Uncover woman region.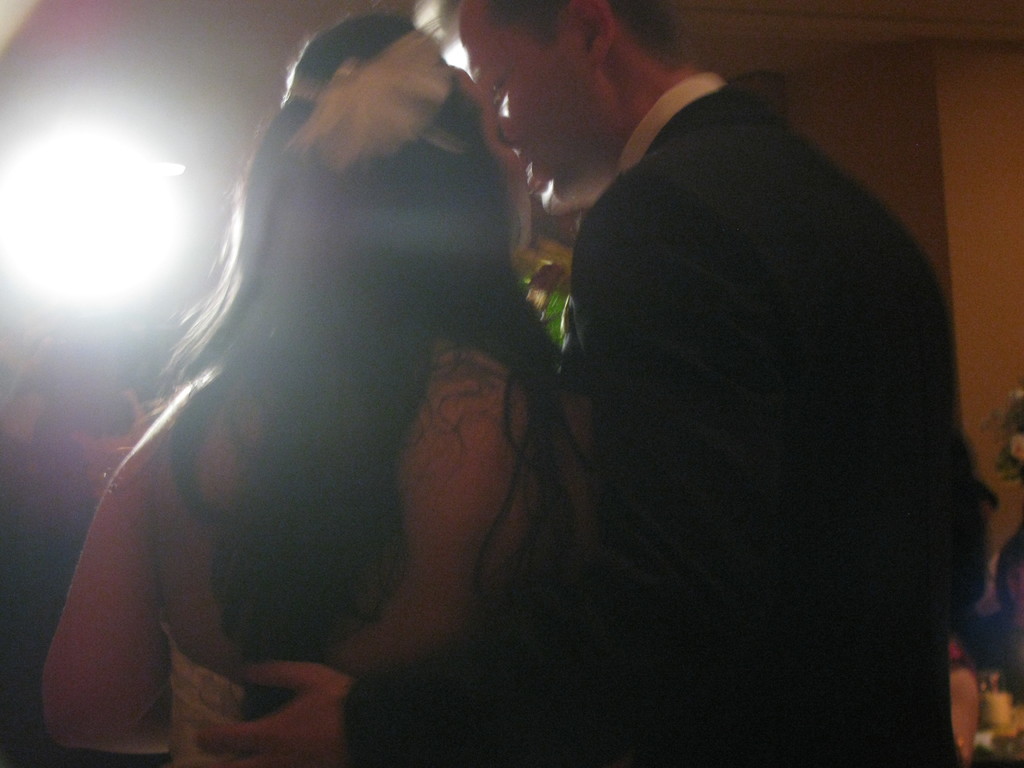
Uncovered: pyautogui.locateOnScreen(36, 100, 572, 714).
